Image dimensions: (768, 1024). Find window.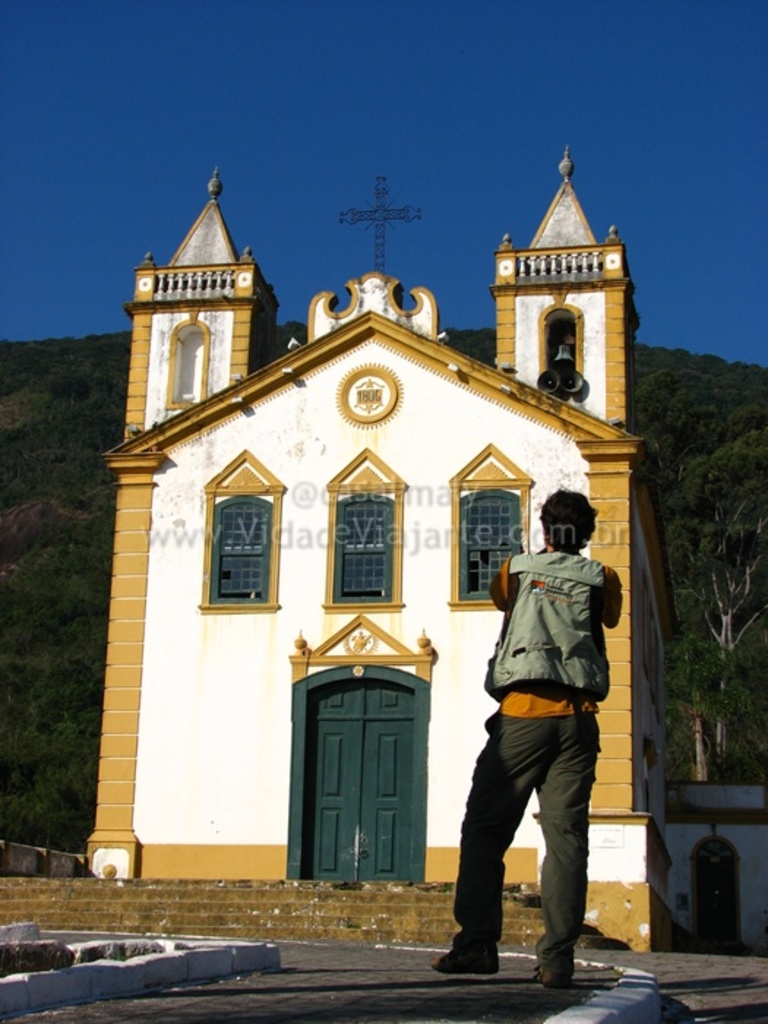
(320,445,410,614).
